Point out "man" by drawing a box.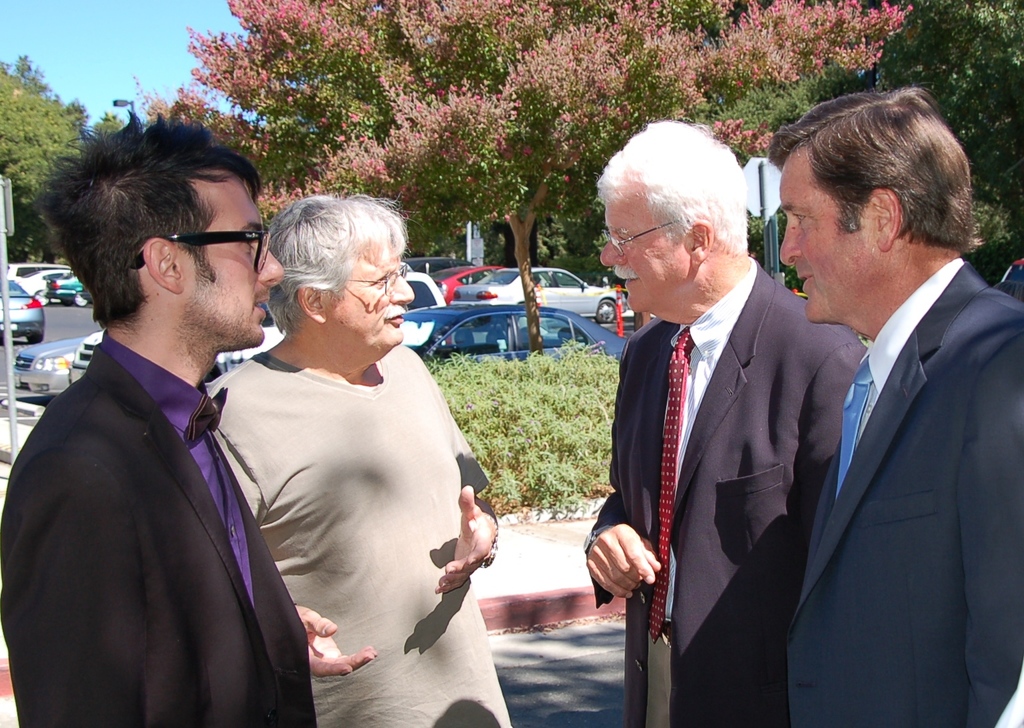
region(582, 117, 875, 727).
